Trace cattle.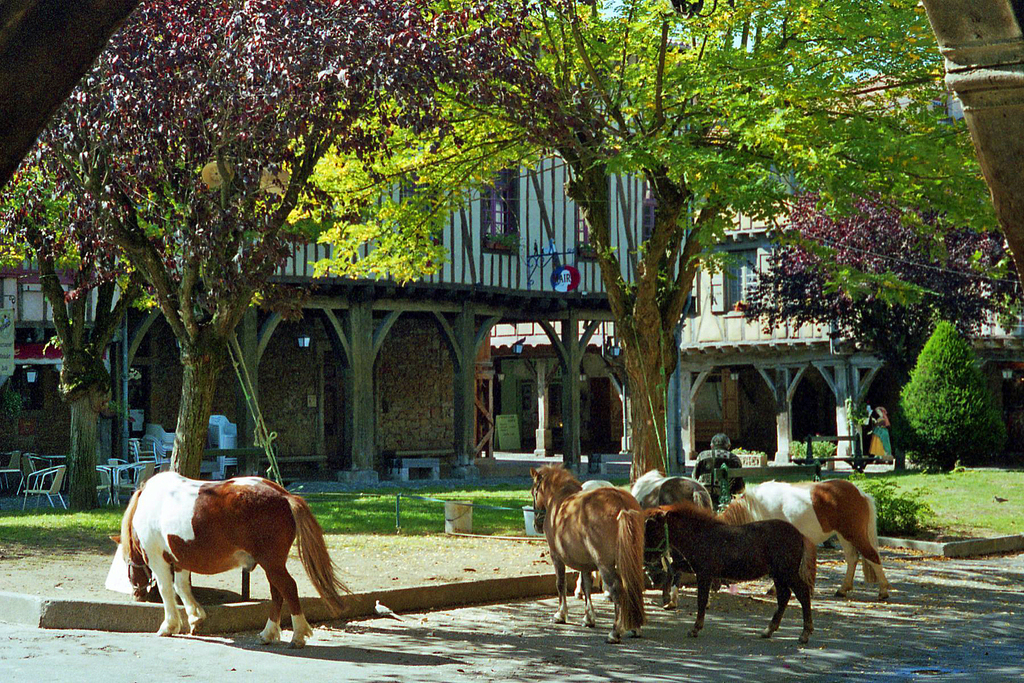
Traced to 725 477 897 606.
